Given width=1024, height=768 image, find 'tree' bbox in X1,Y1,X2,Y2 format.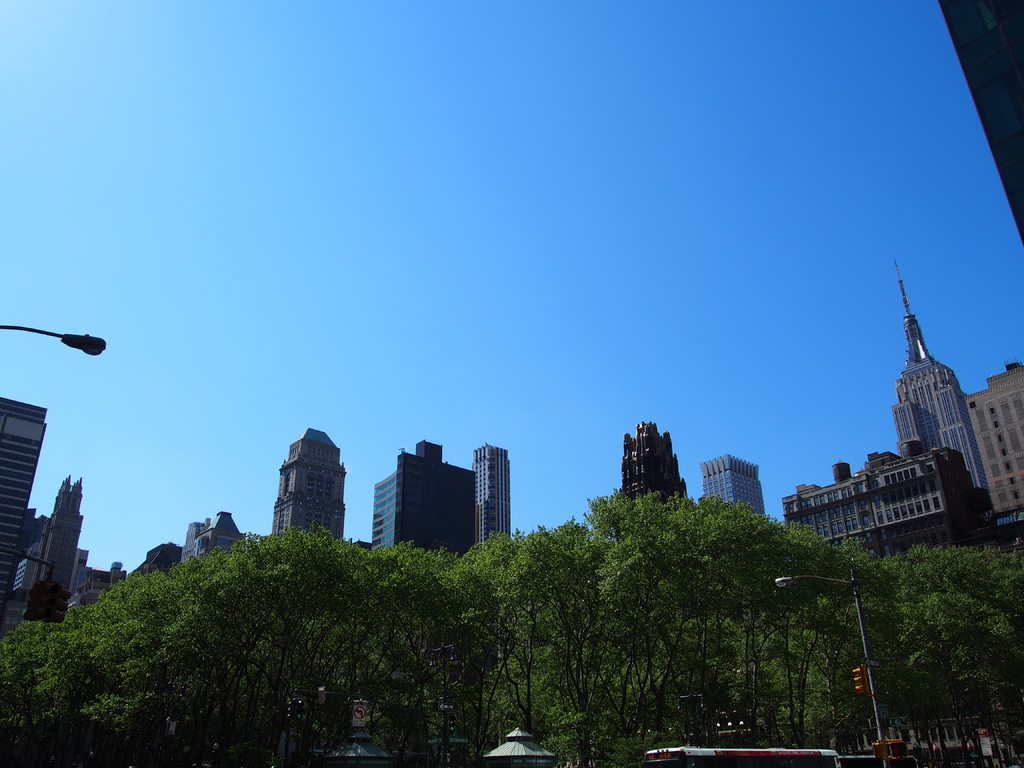
456,524,591,733.
